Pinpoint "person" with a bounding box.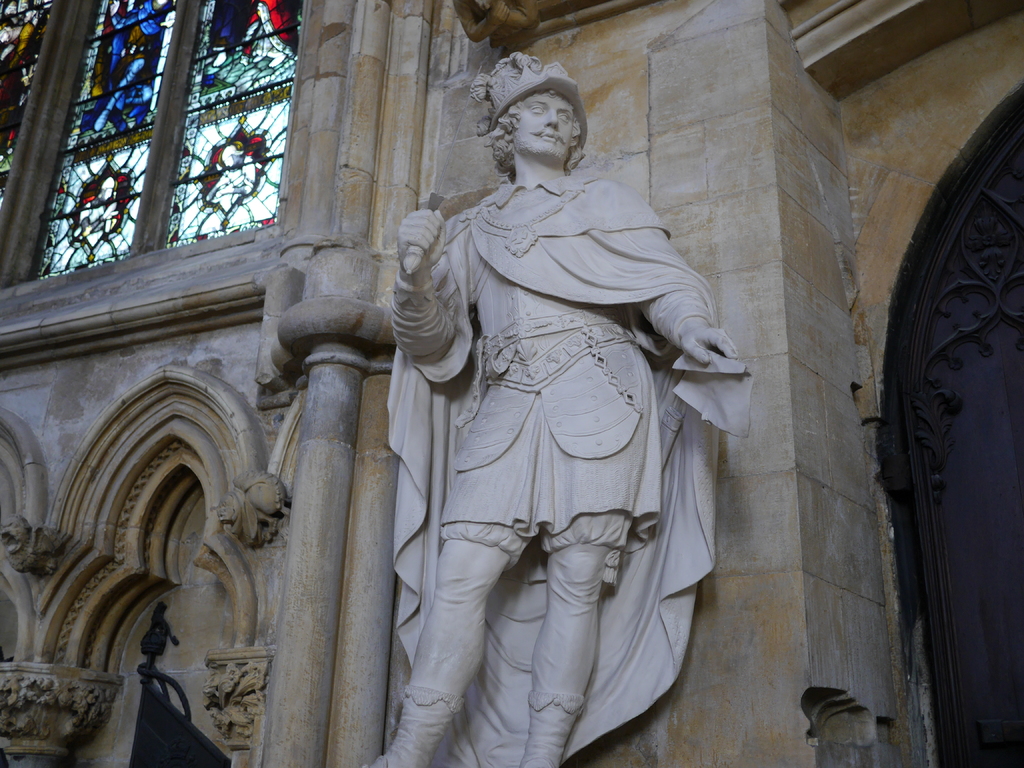
bbox=(355, 51, 756, 767).
